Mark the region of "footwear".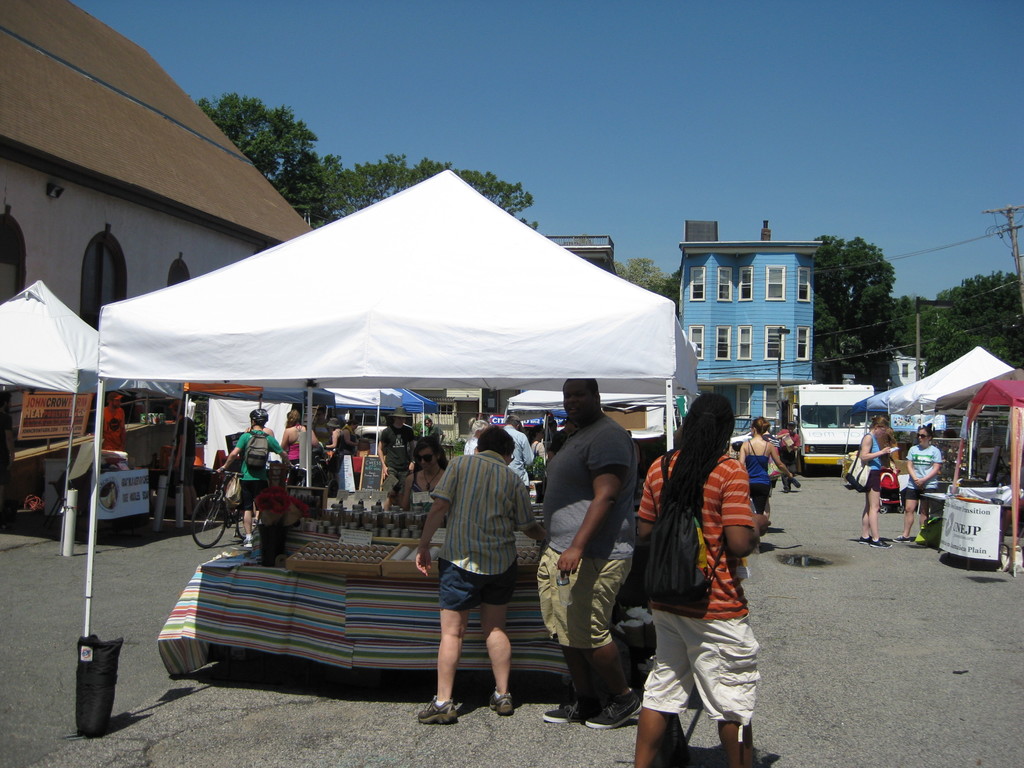
Region: (242,536,252,552).
